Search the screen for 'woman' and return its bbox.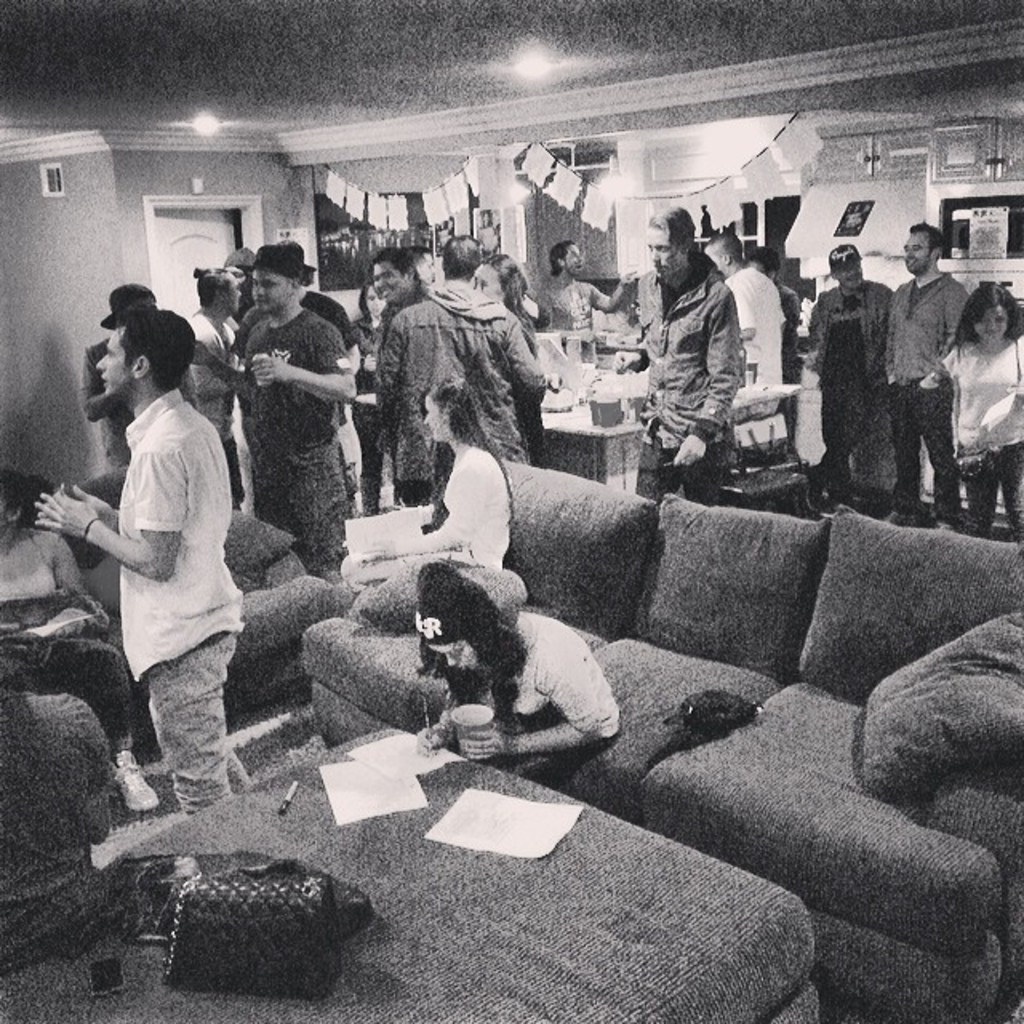
Found: locate(936, 277, 1022, 544).
